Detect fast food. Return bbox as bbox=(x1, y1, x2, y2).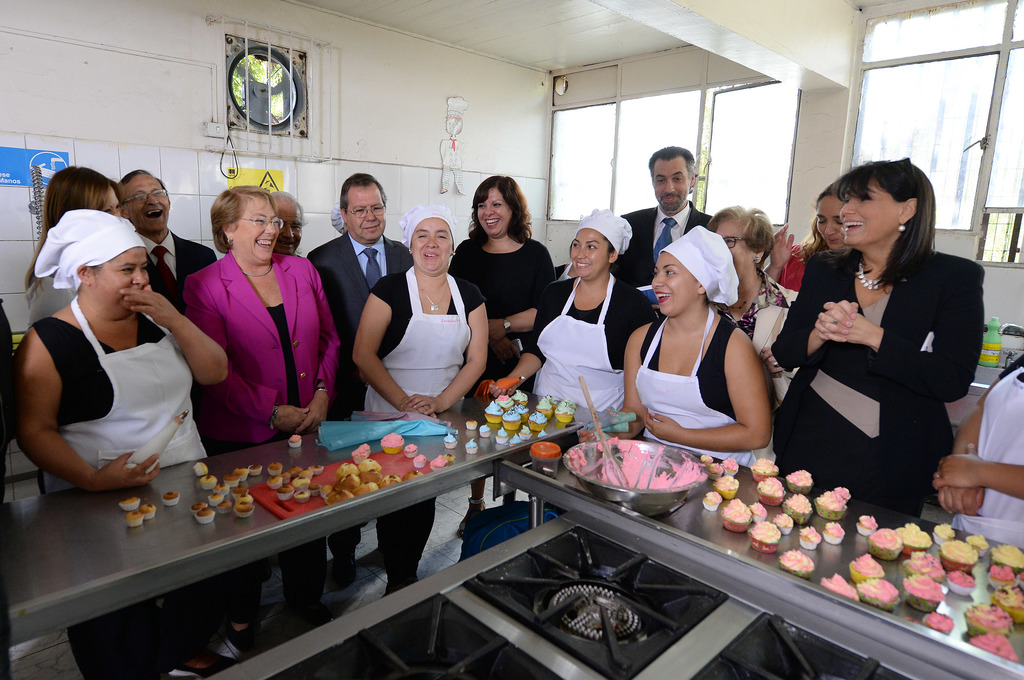
bbox=(428, 447, 449, 470).
